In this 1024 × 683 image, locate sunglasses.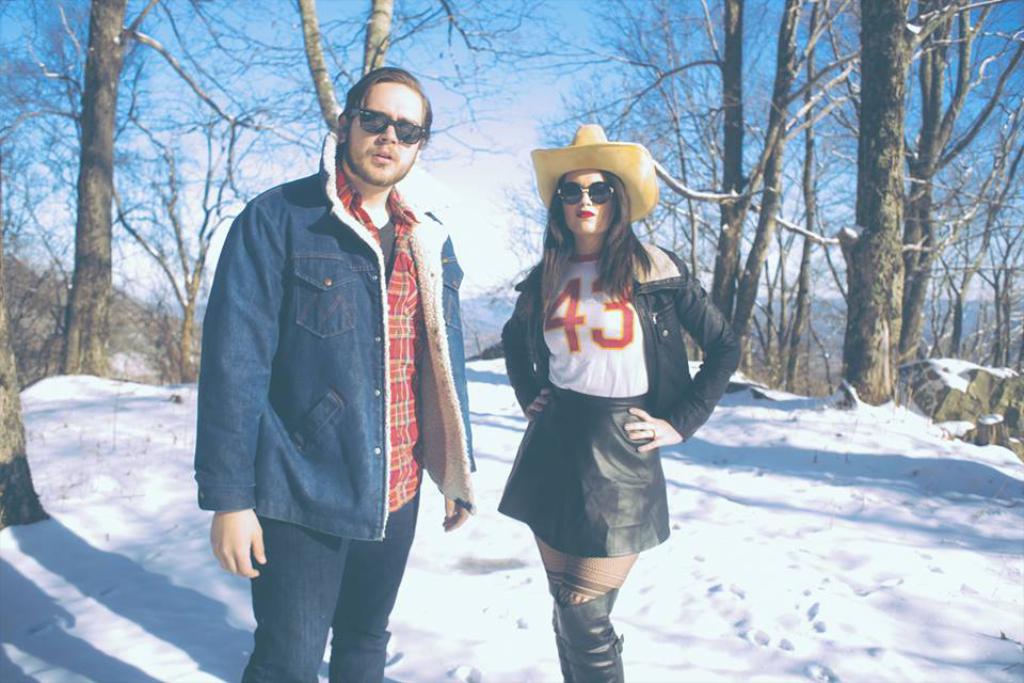
Bounding box: crop(556, 184, 617, 208).
